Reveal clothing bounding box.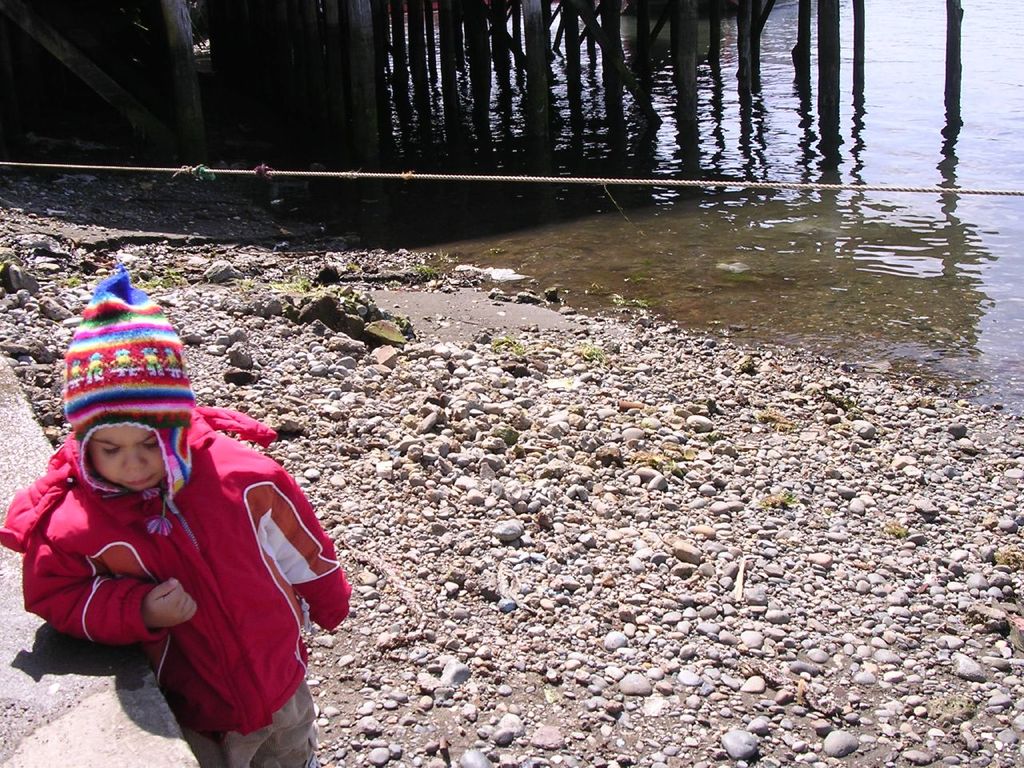
Revealed: left=45, top=420, right=286, bottom=735.
